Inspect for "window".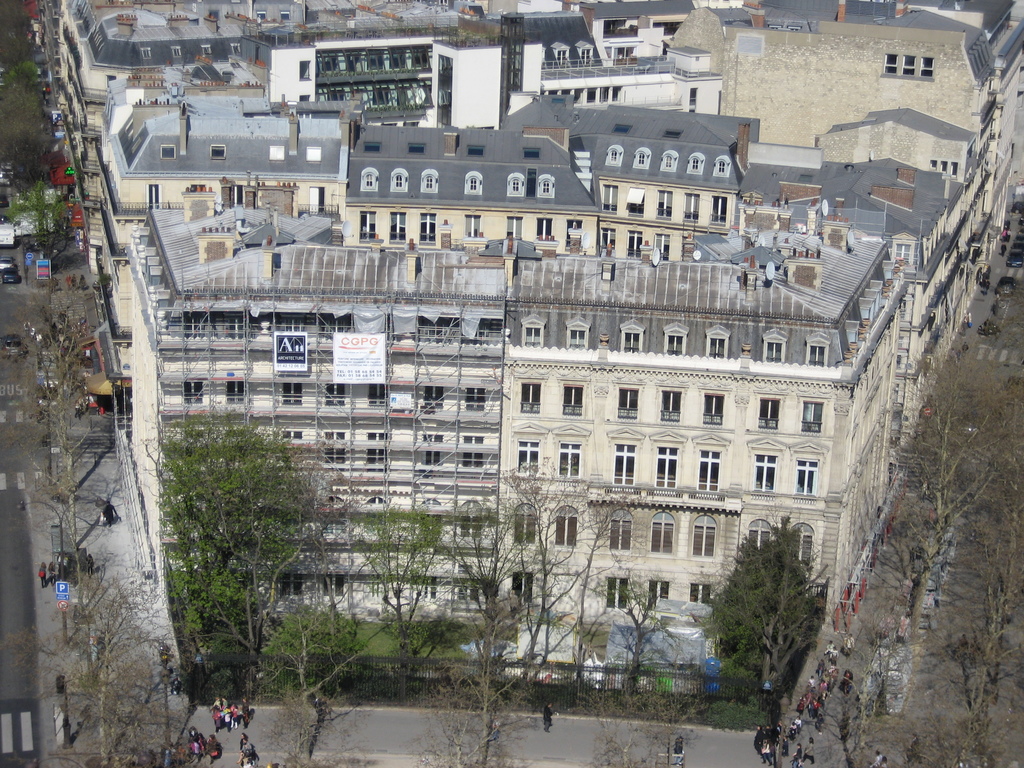
Inspection: bbox(283, 573, 305, 595).
